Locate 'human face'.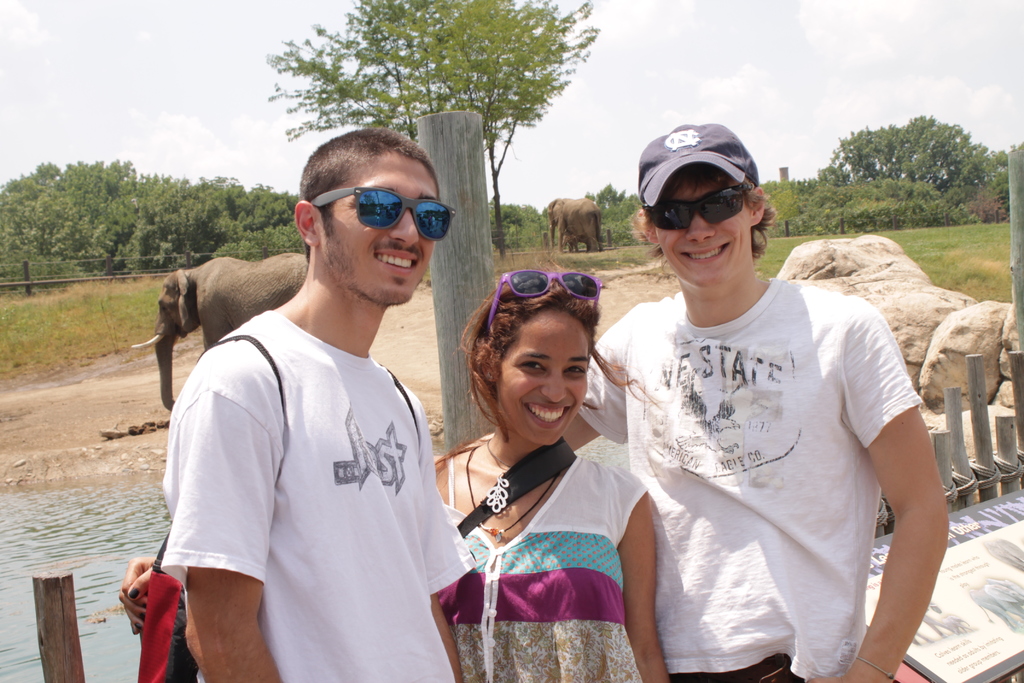
Bounding box: detection(322, 154, 433, 304).
